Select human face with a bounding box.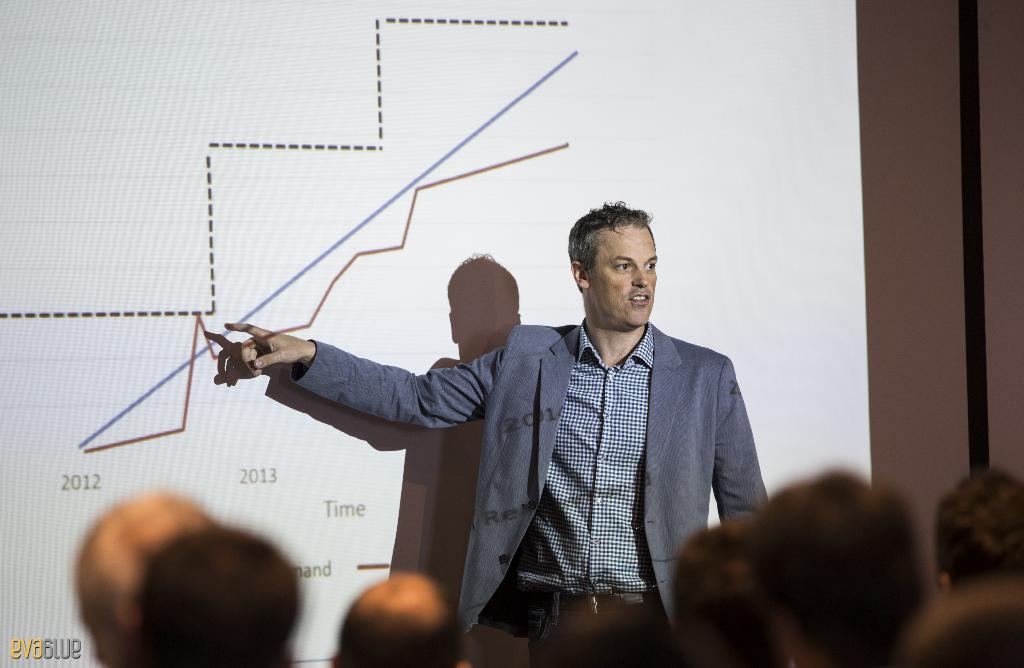
593:227:660:325.
